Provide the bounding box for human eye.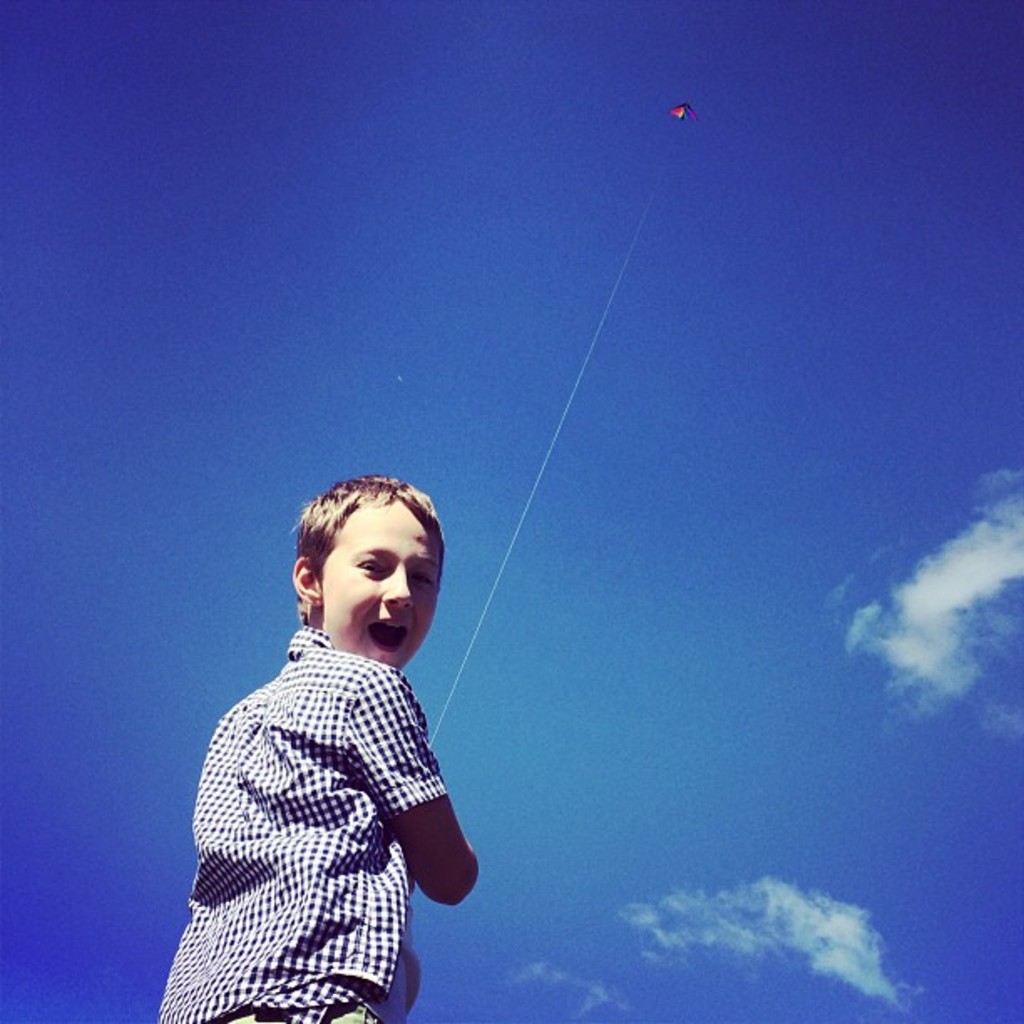
(x1=408, y1=571, x2=440, y2=592).
